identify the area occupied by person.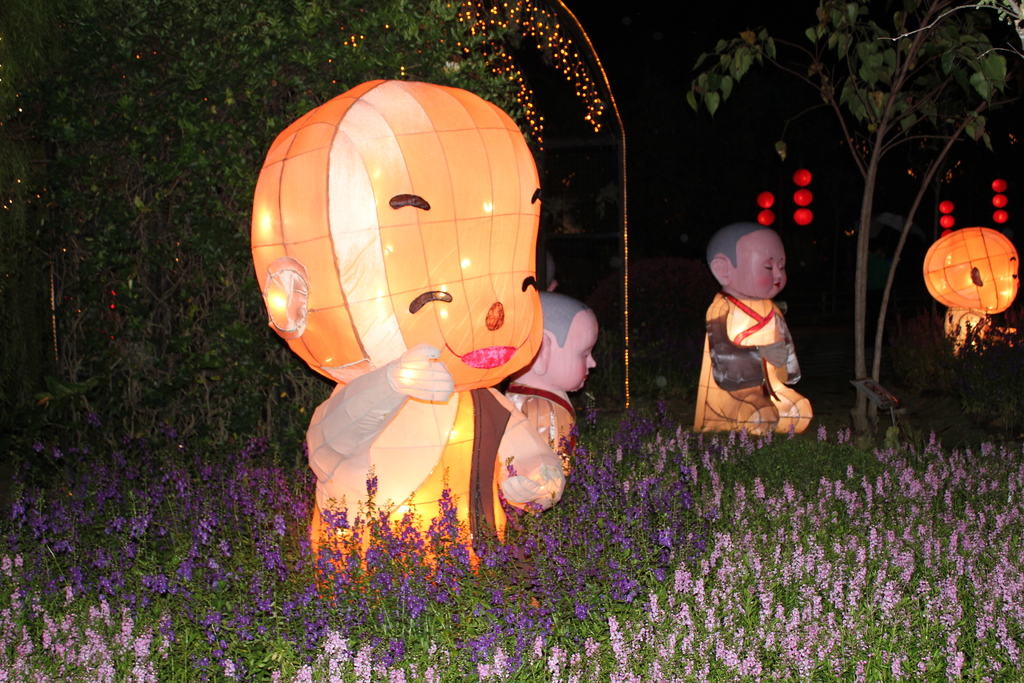
Area: pyautogui.locateOnScreen(495, 292, 596, 511).
